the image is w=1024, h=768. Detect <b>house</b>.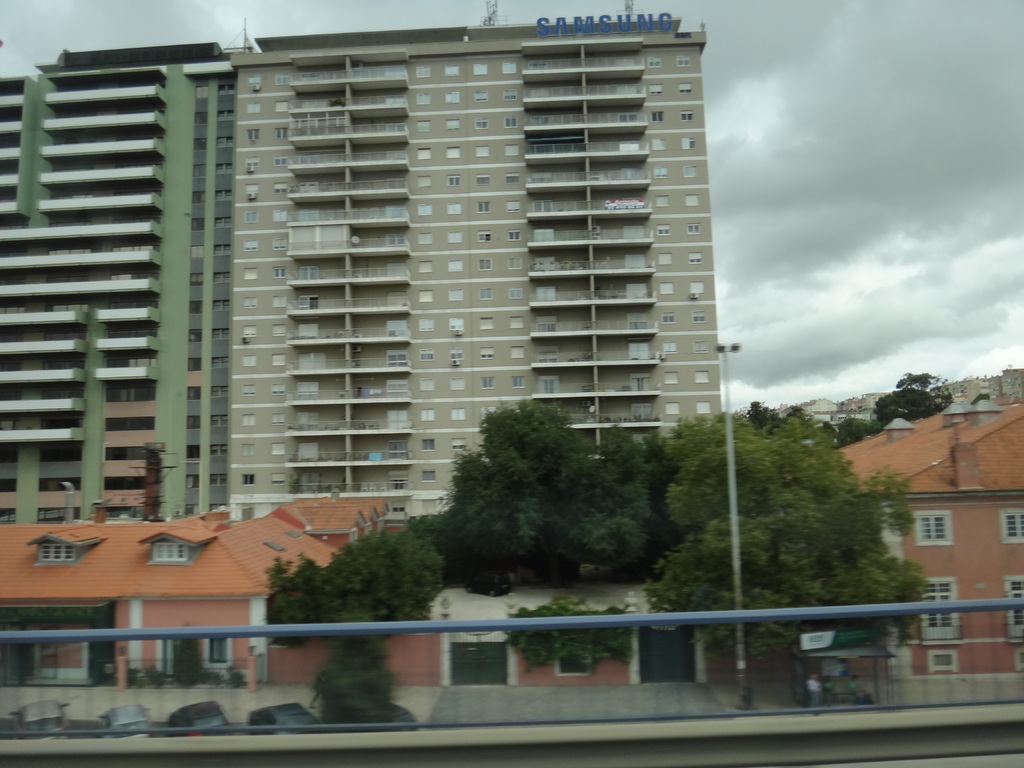
Detection: 865,436,1023,631.
